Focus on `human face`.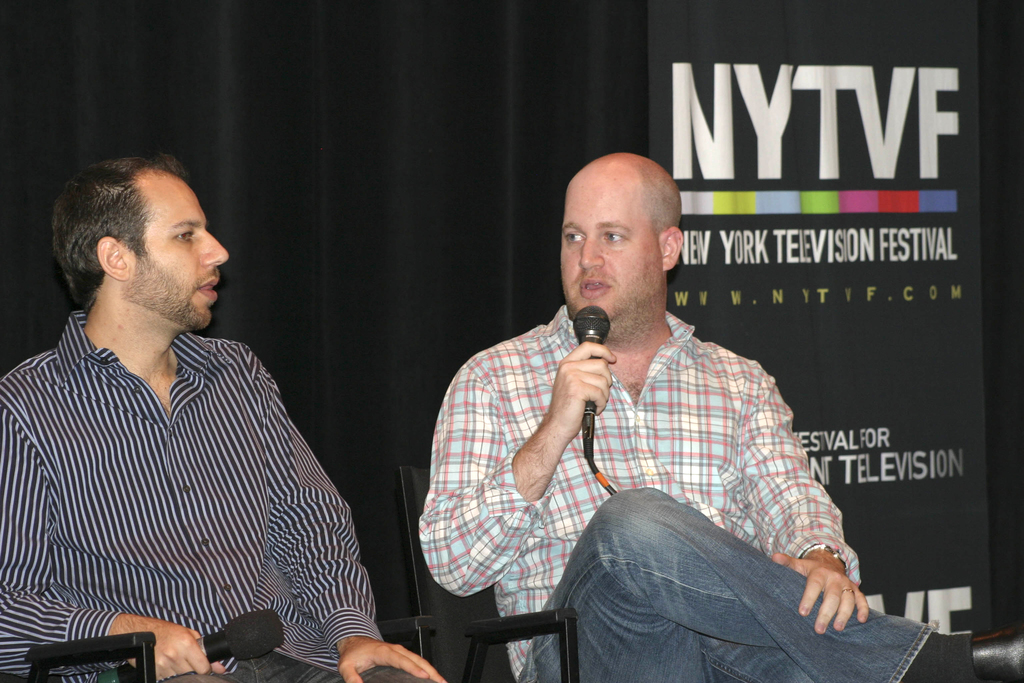
Focused at bbox=(561, 168, 662, 311).
